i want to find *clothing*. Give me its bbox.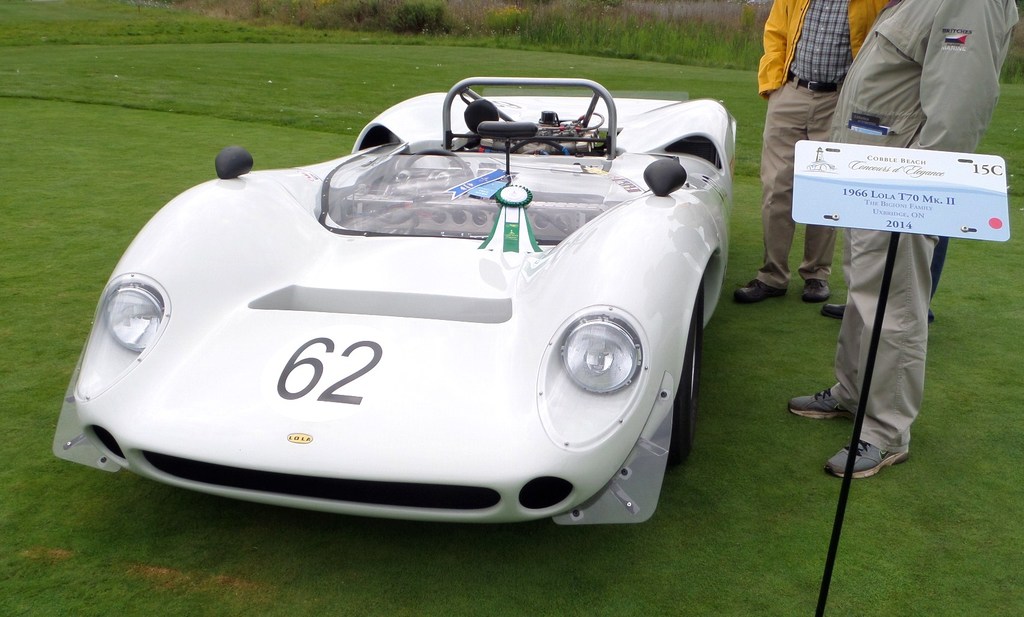
<bbox>829, 0, 1015, 462</bbox>.
